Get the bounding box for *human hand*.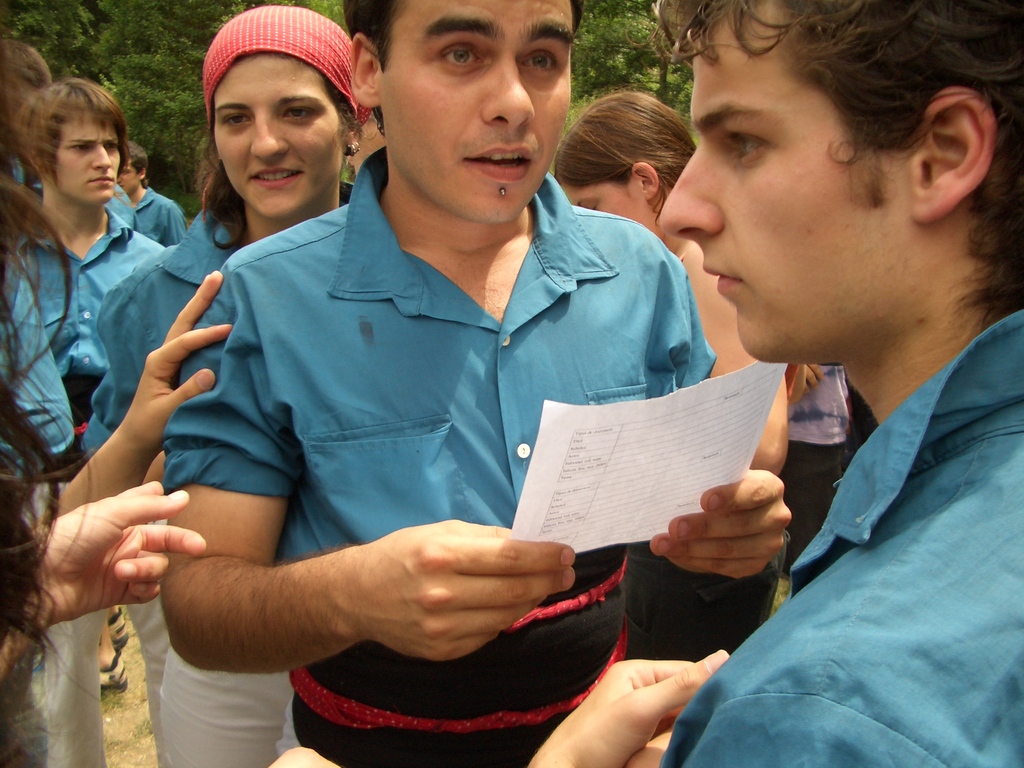
[650, 468, 792, 581].
